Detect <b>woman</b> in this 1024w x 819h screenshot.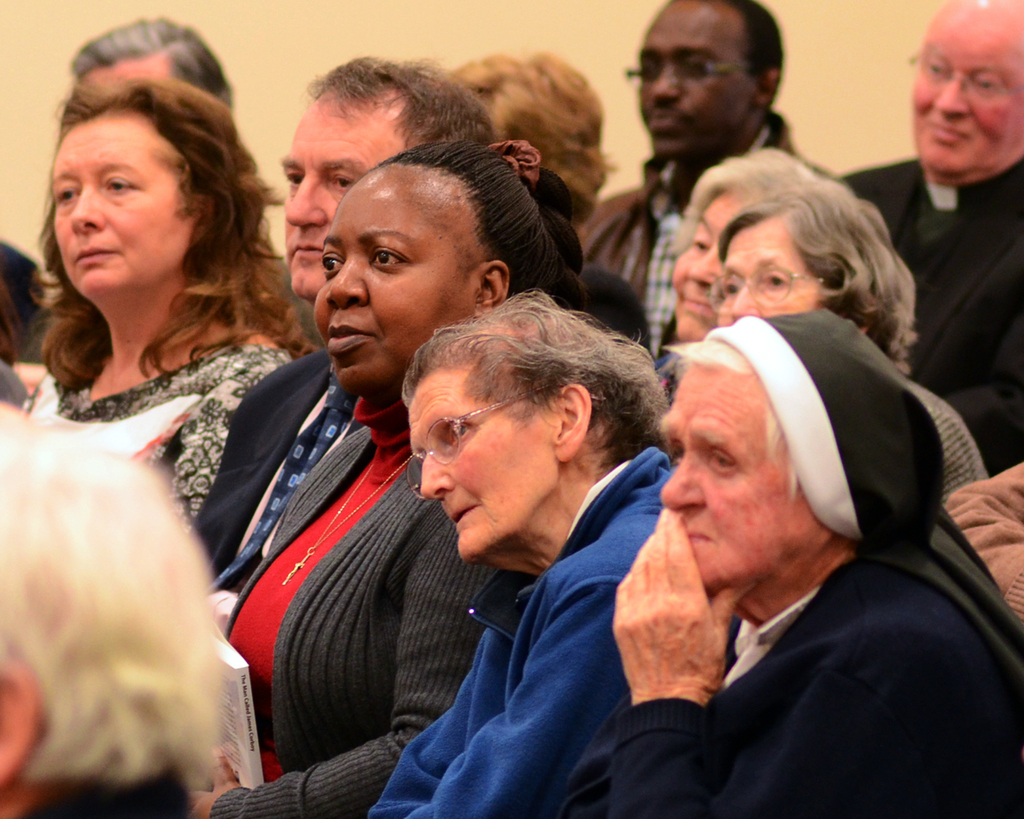
Detection: bbox=[570, 302, 1023, 816].
